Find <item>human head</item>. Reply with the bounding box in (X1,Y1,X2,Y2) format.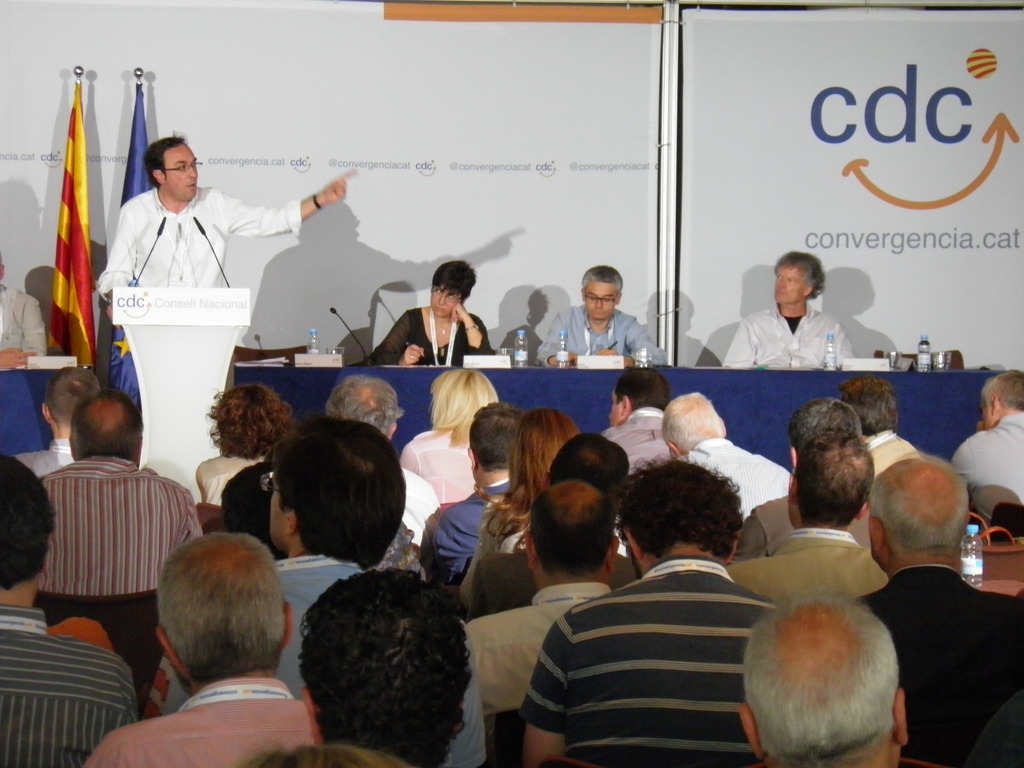
(784,431,874,529).
